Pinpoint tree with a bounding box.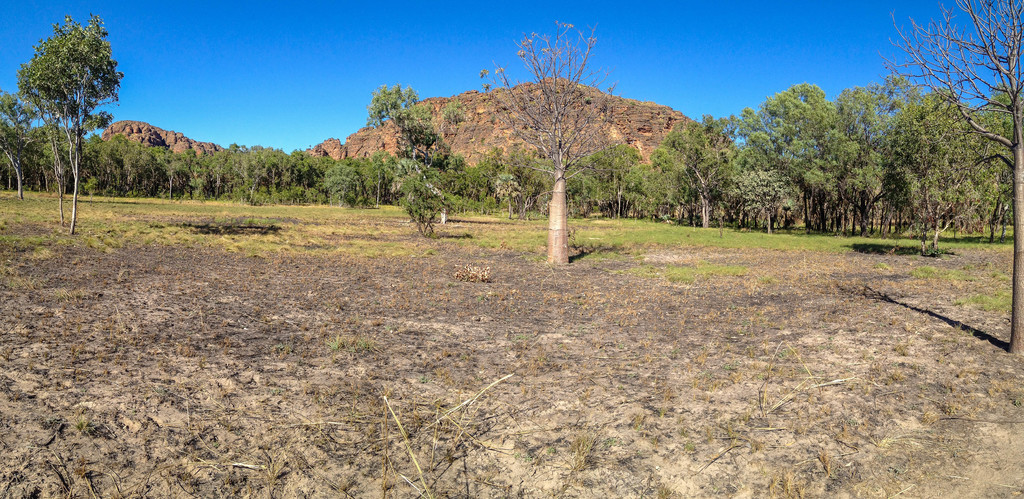
left=876, top=0, right=1023, bottom=351.
